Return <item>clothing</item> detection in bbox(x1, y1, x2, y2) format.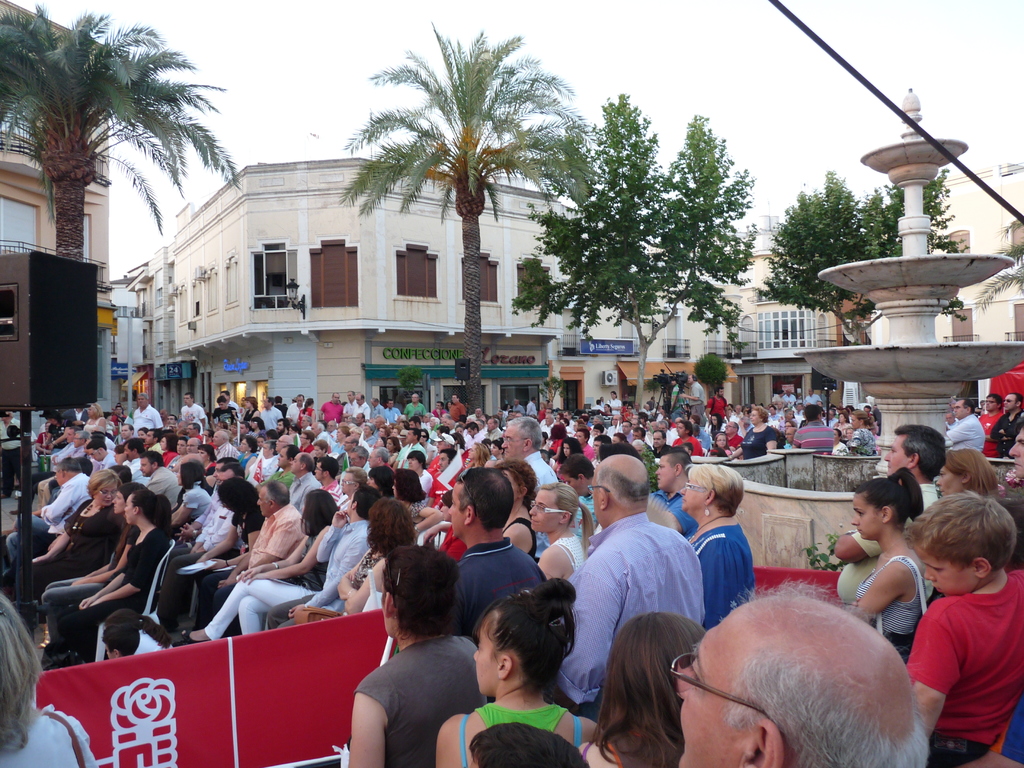
bbox(578, 739, 620, 767).
